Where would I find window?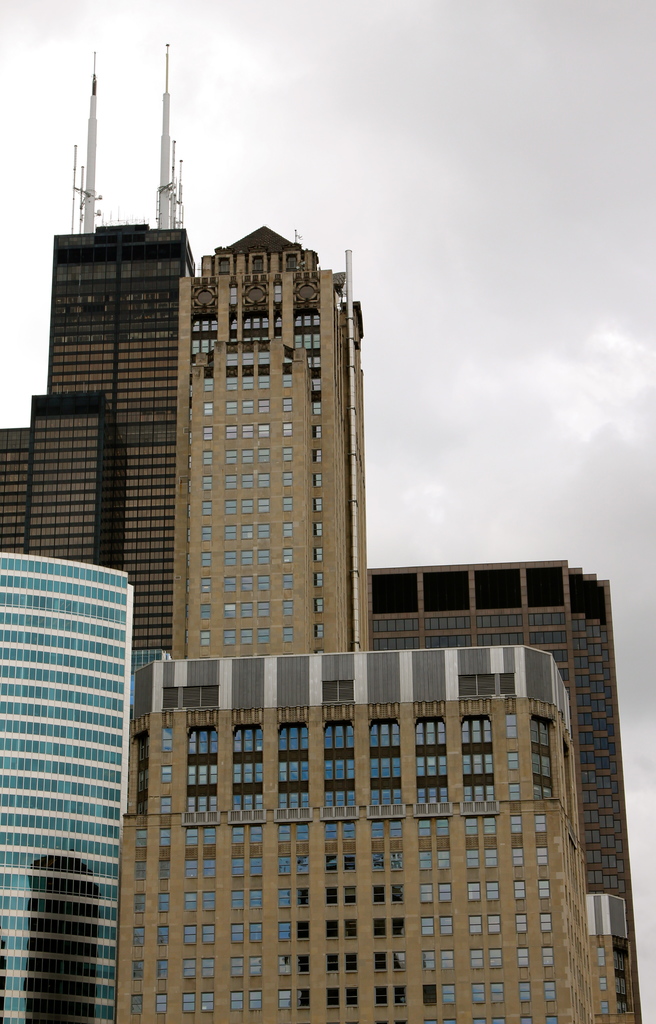
At {"left": 261, "top": 552, "right": 272, "bottom": 566}.
